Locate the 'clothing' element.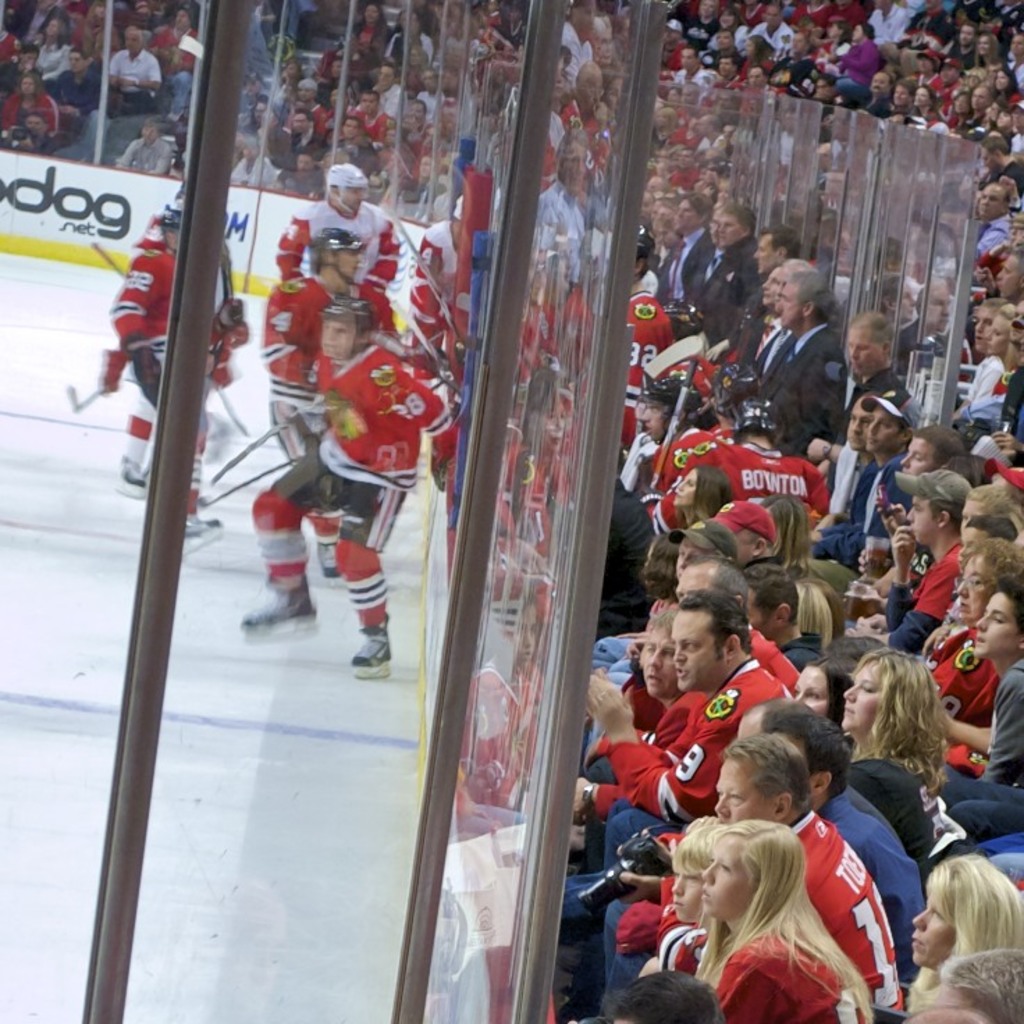
Element bbox: [x1=107, y1=235, x2=217, y2=508].
